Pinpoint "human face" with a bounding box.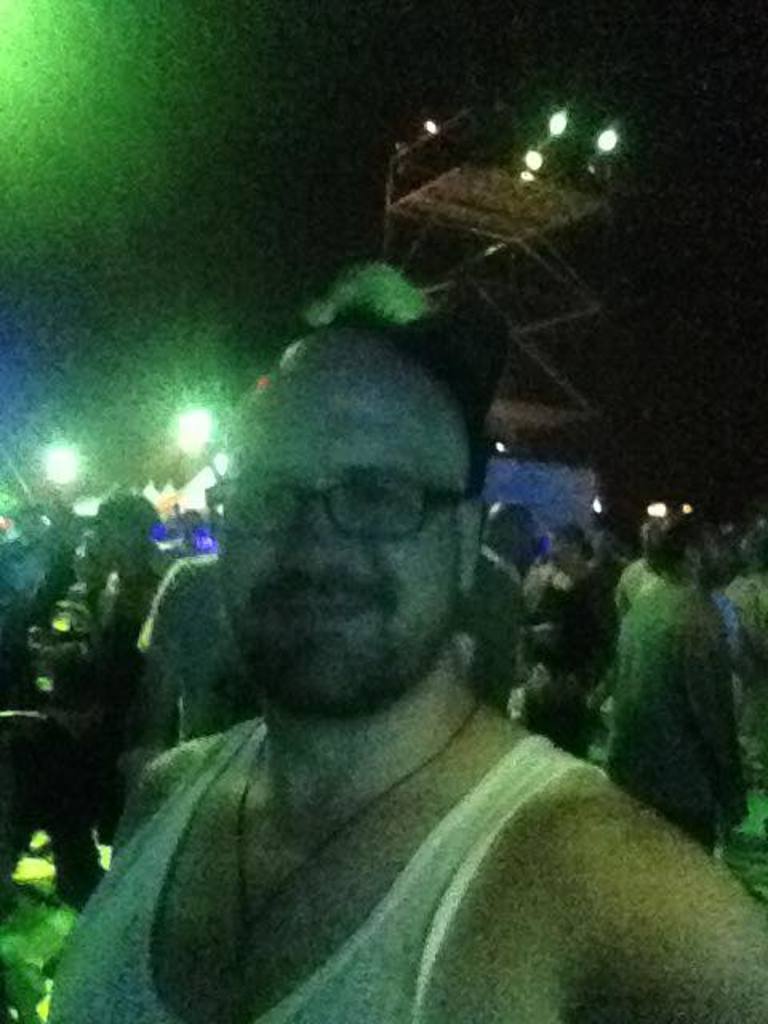
544:528:570:574.
